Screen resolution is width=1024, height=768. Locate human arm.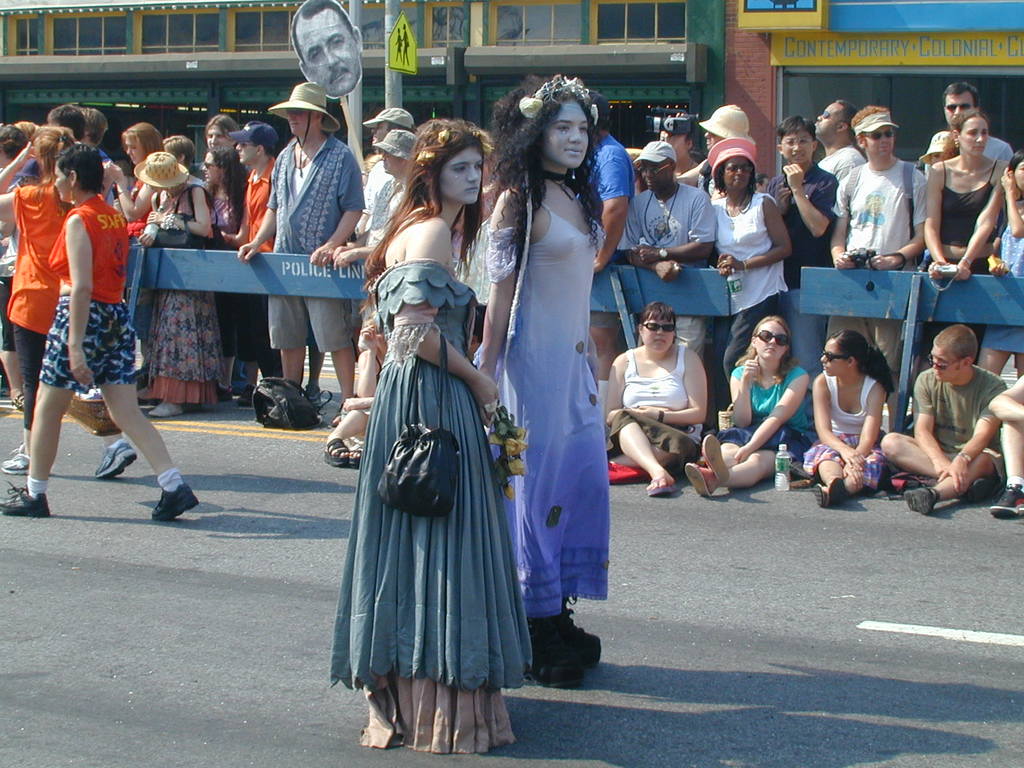
(780,159,841,251).
